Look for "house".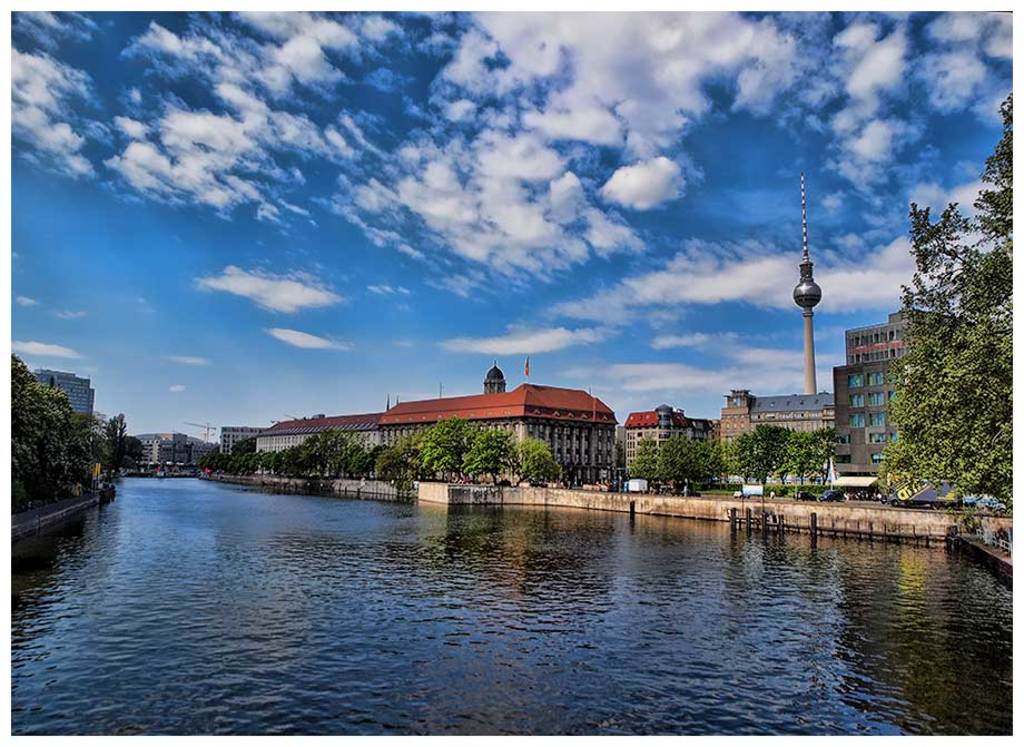
Found: [219,423,249,476].
